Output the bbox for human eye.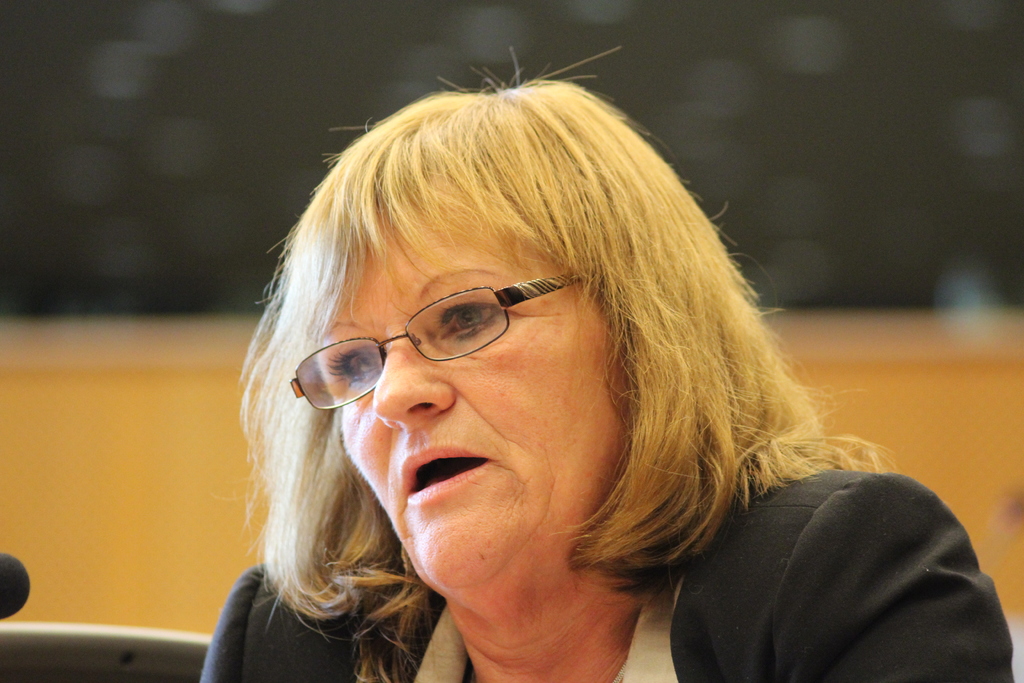
bbox(440, 300, 502, 336).
